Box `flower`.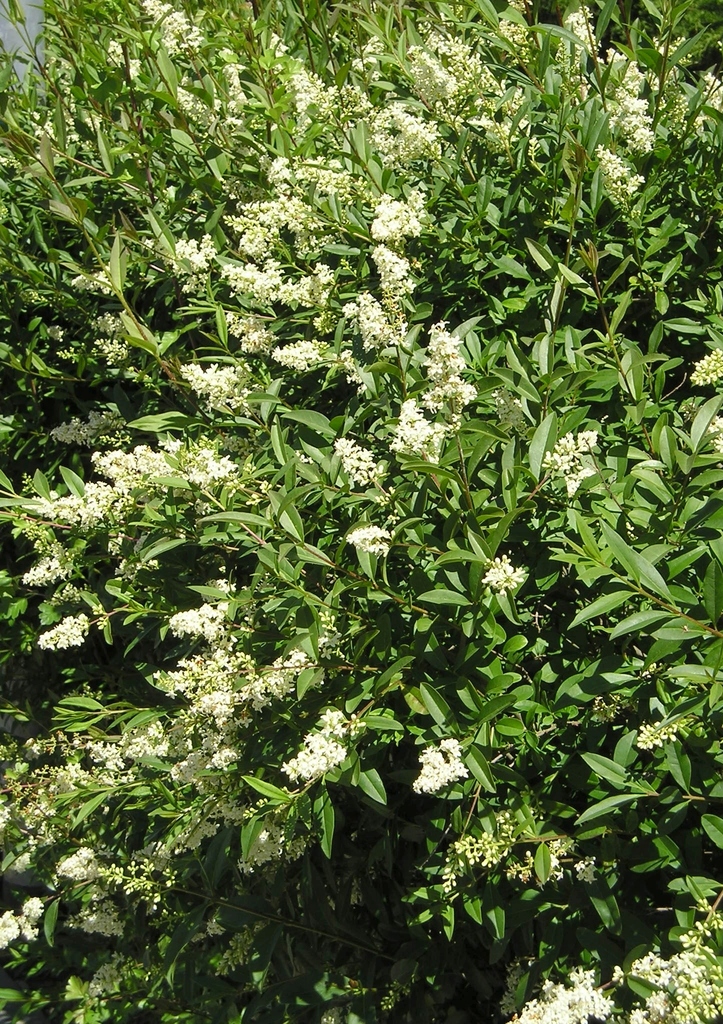
186, 365, 260, 407.
